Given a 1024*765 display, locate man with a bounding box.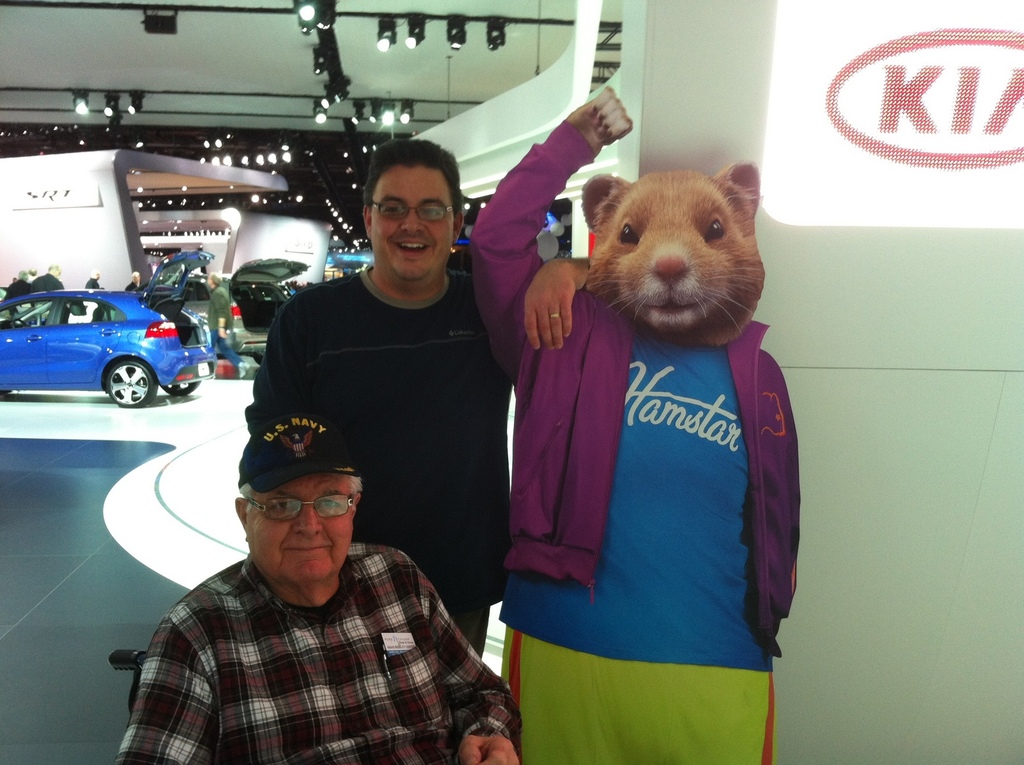
Located: x1=5 y1=262 x2=35 y2=298.
